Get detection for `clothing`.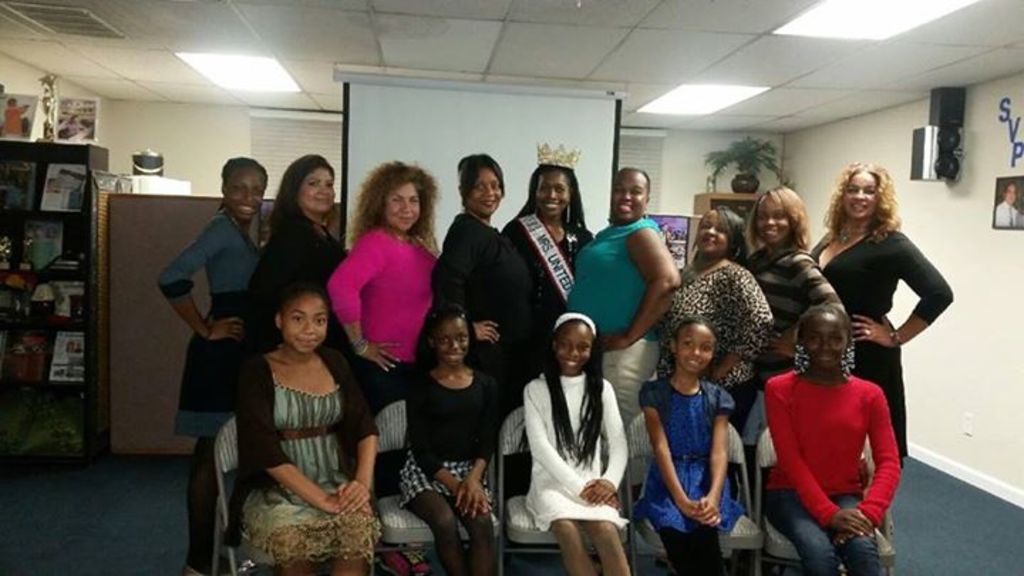
Detection: locate(502, 210, 592, 380).
